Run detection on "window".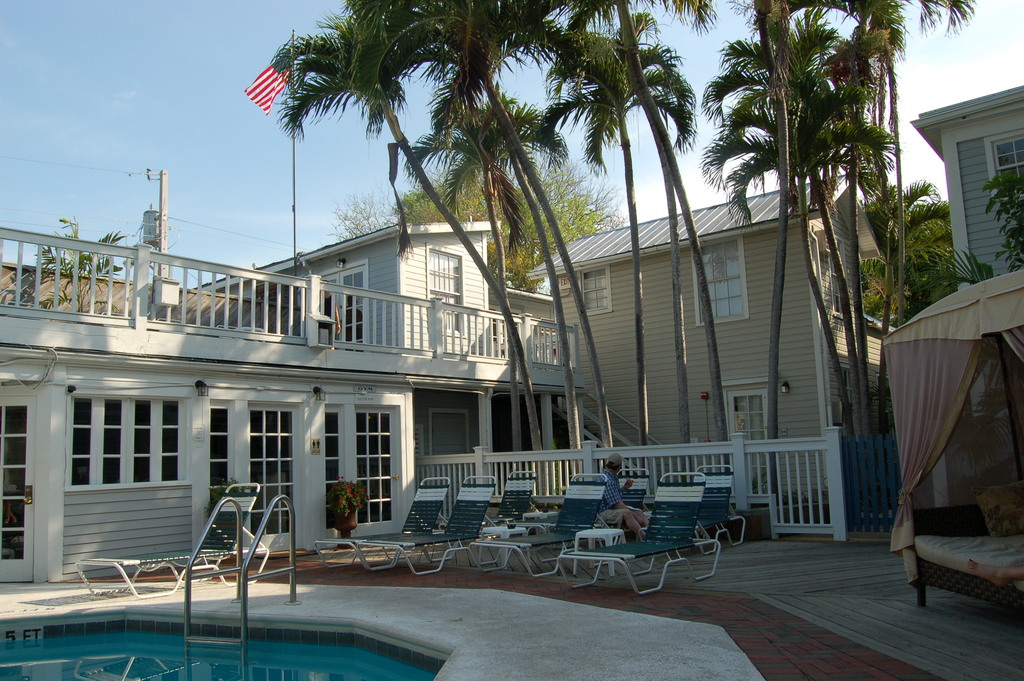
Result: x1=321, y1=261, x2=365, y2=349.
